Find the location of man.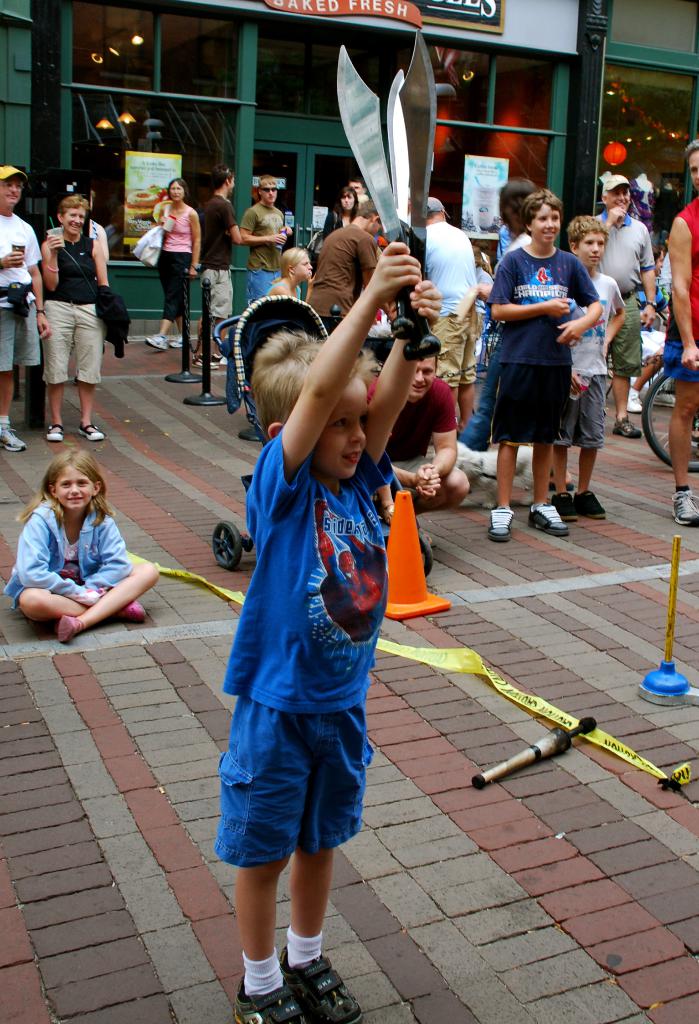
Location: [600, 158, 652, 465].
